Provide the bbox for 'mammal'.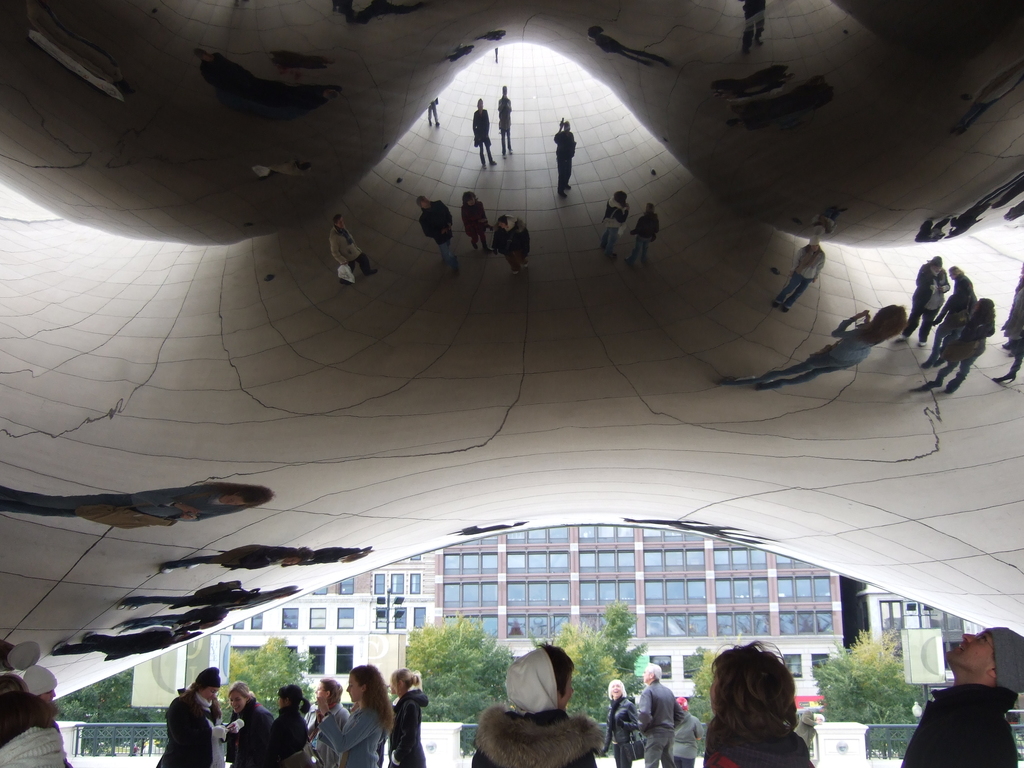
x1=637 y1=653 x2=670 y2=767.
